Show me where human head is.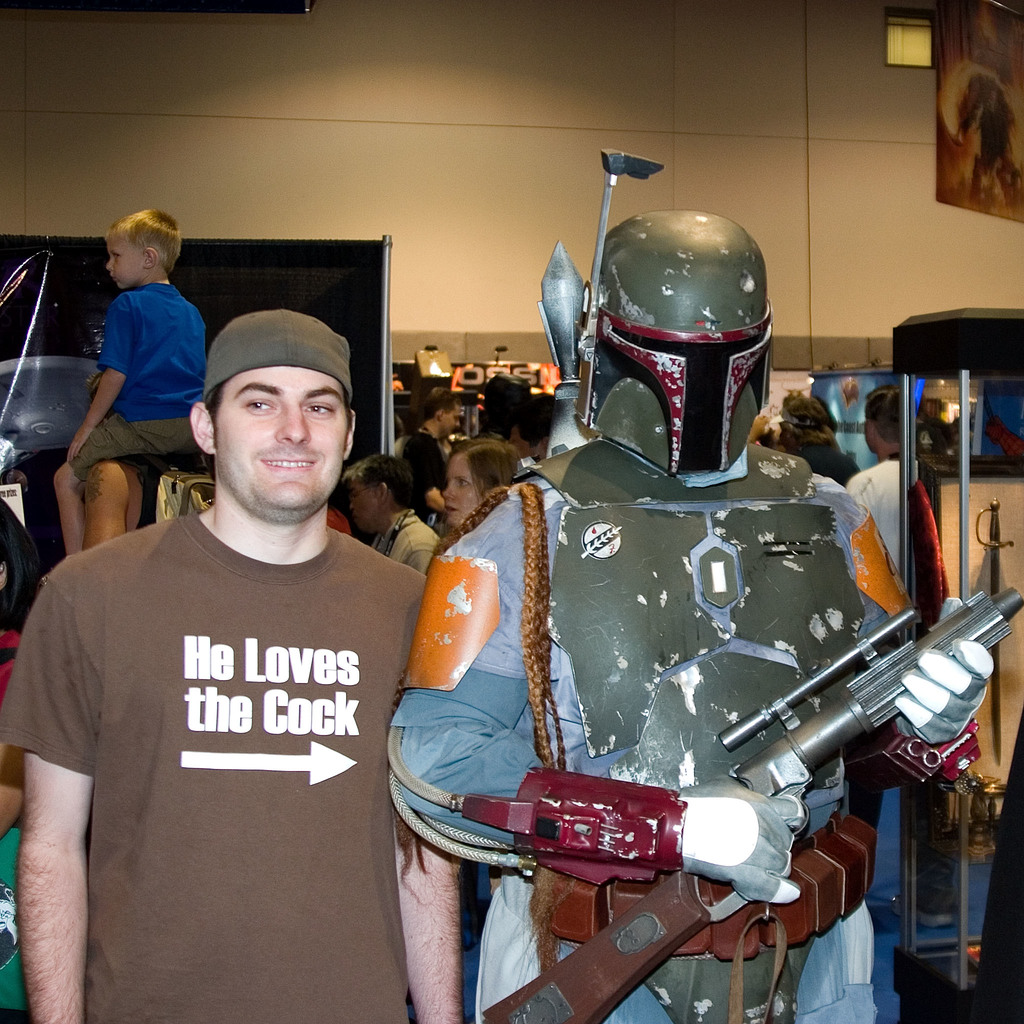
human head is at {"left": 102, "top": 209, "right": 186, "bottom": 292}.
